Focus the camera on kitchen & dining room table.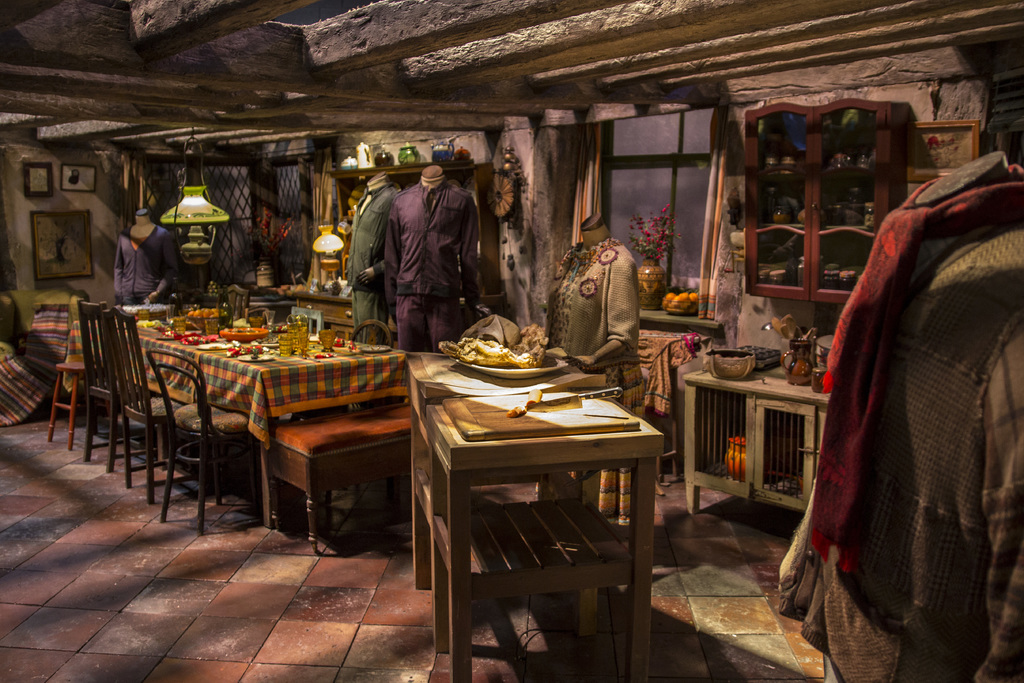
Focus region: region(387, 324, 684, 638).
